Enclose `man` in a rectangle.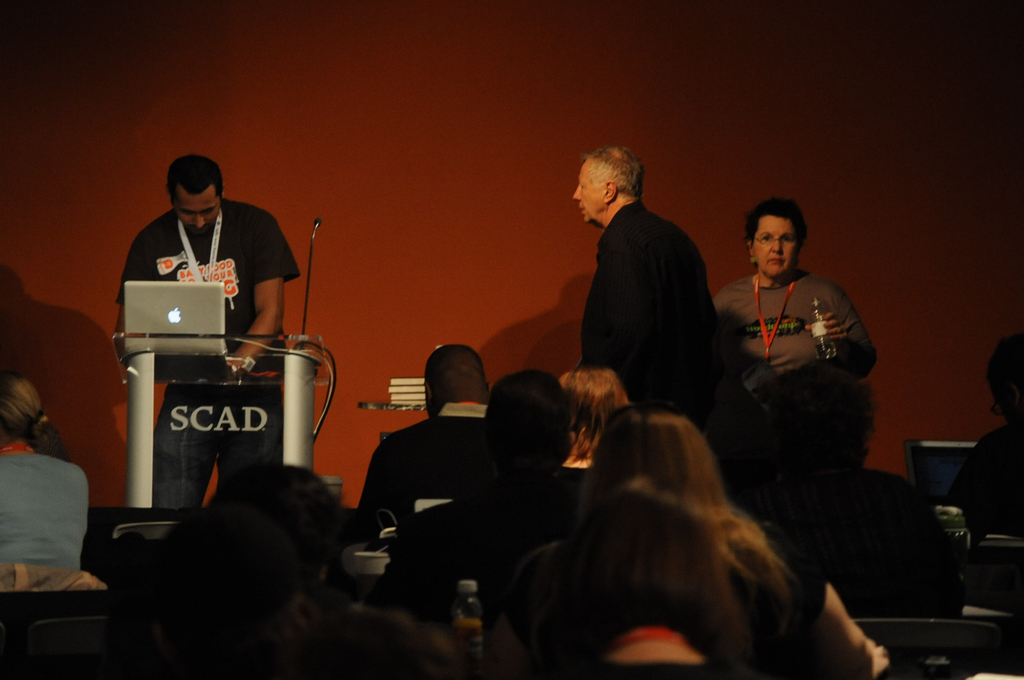
(345, 339, 493, 528).
